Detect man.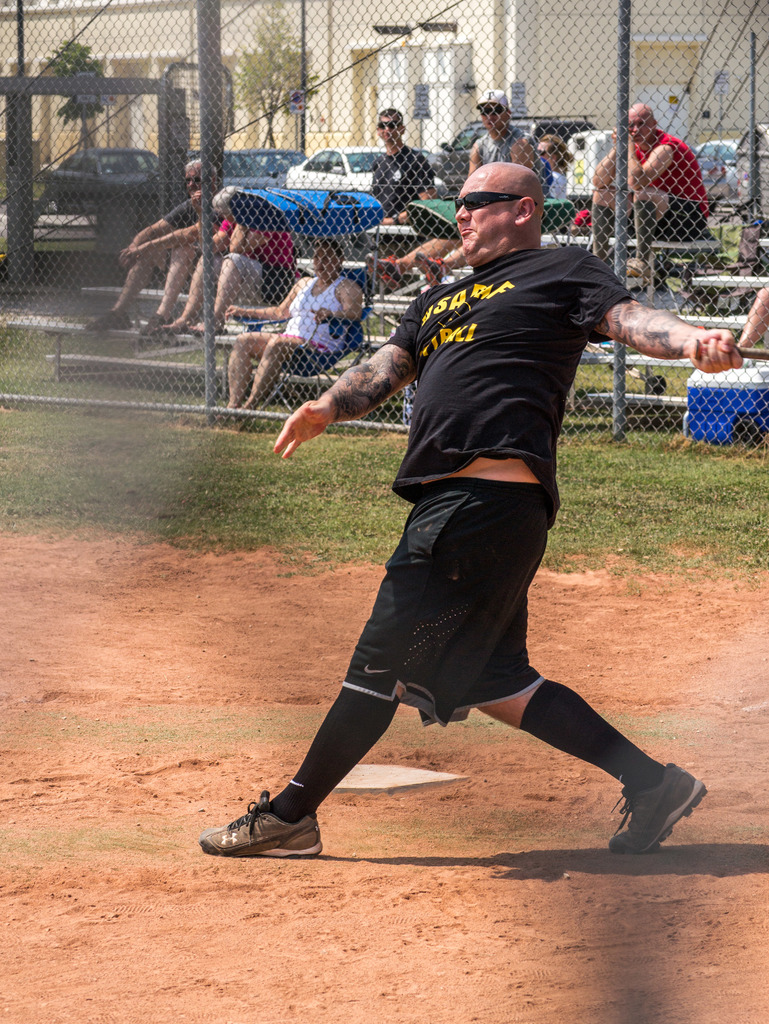
Detected at select_region(202, 163, 747, 860).
